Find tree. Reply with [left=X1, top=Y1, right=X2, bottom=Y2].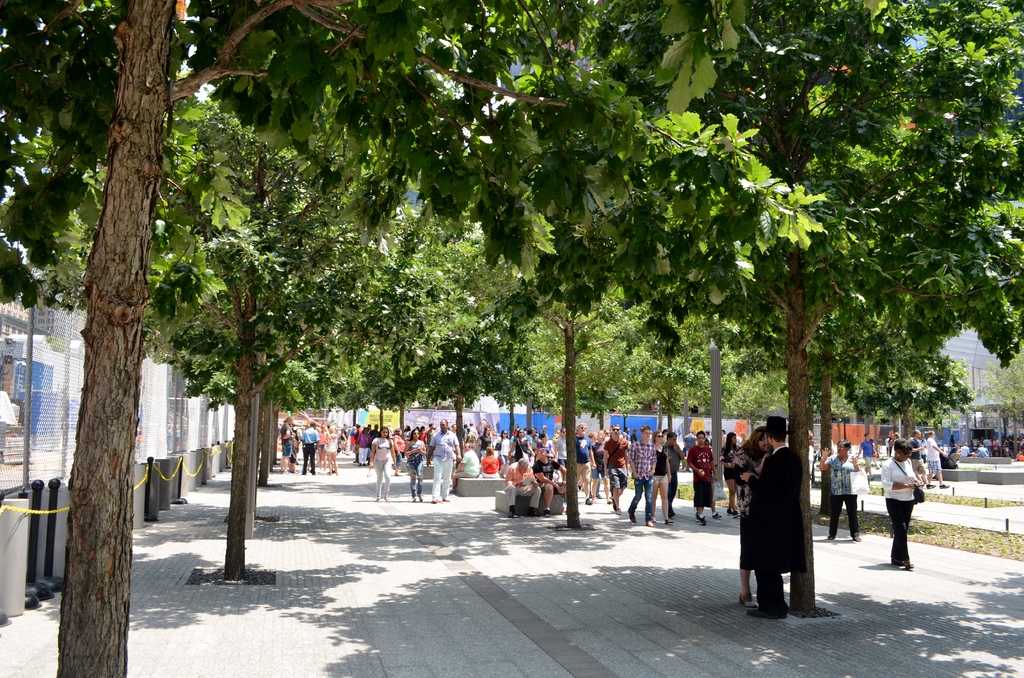
[left=35, top=0, right=212, bottom=613].
